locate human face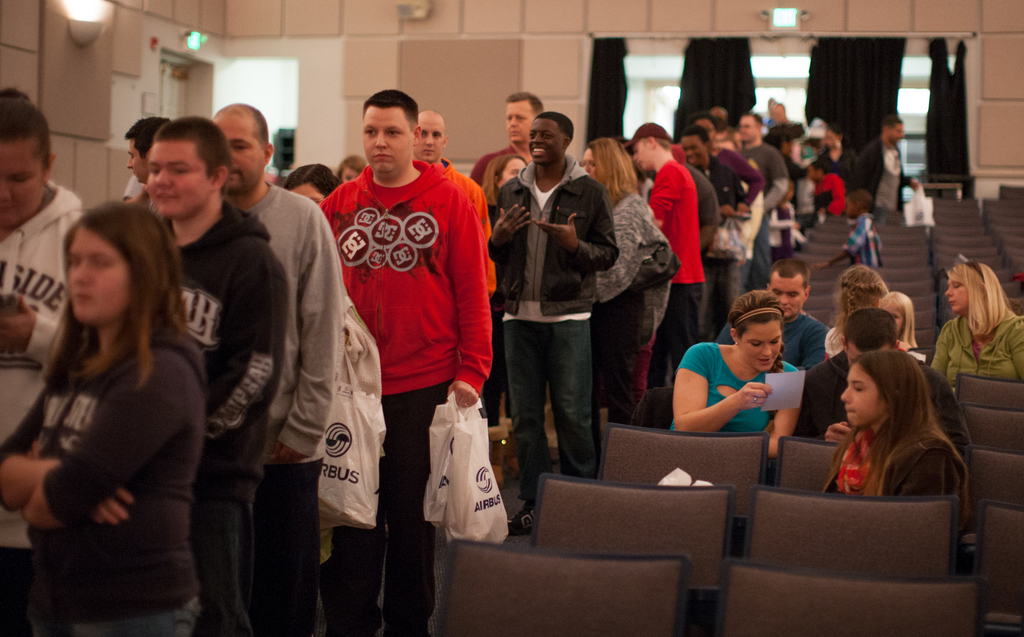
506/99/531/145
